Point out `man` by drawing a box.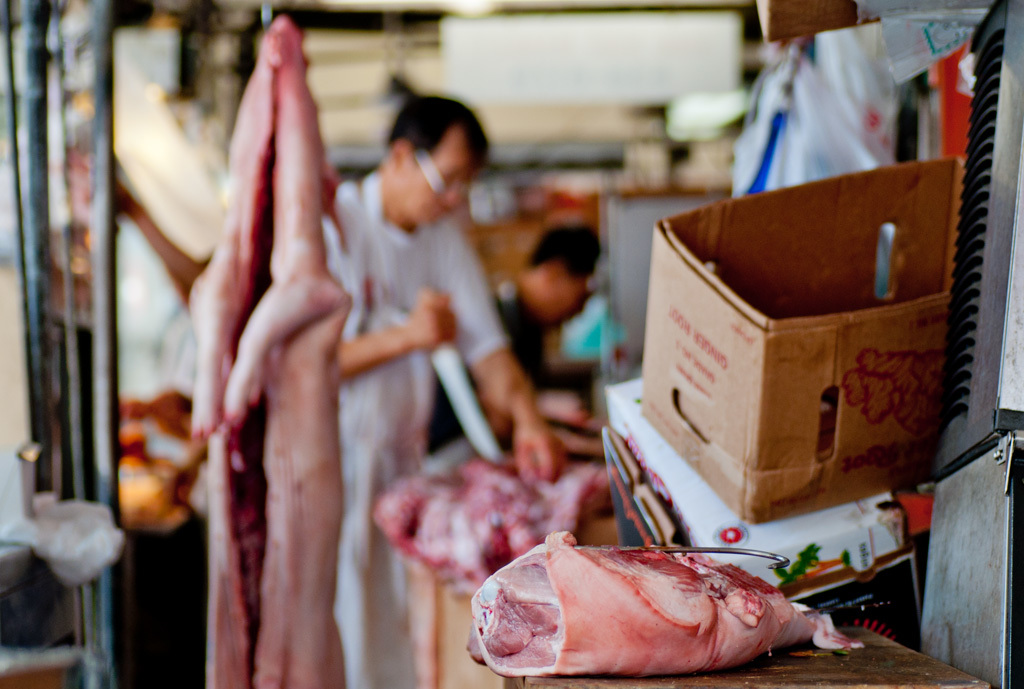
{"left": 321, "top": 79, "right": 569, "bottom": 688}.
